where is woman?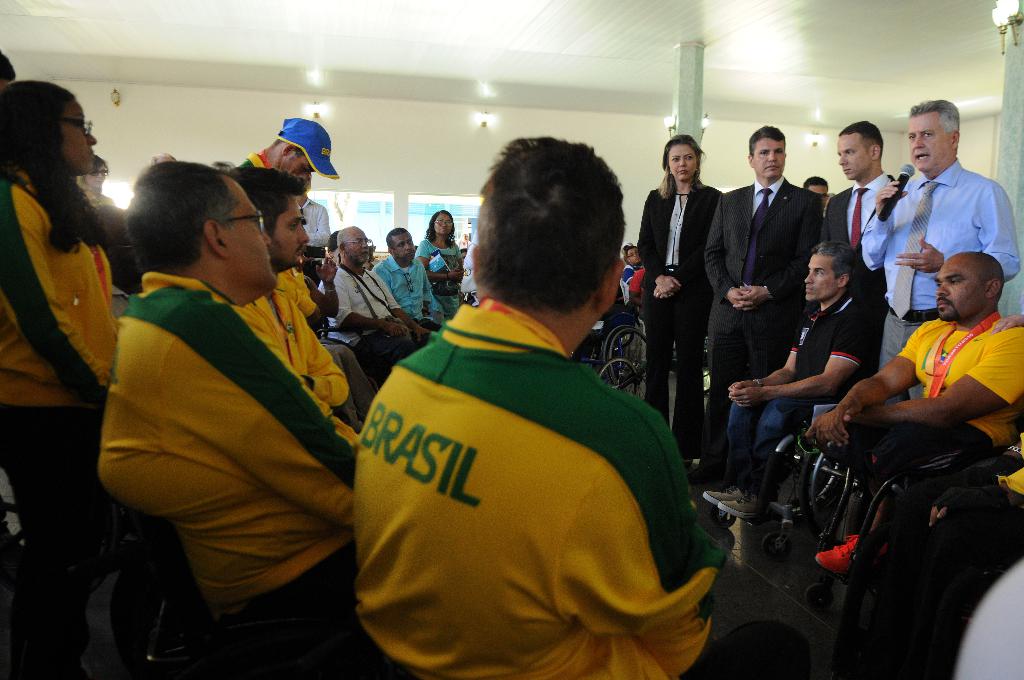
select_region(622, 245, 642, 284).
